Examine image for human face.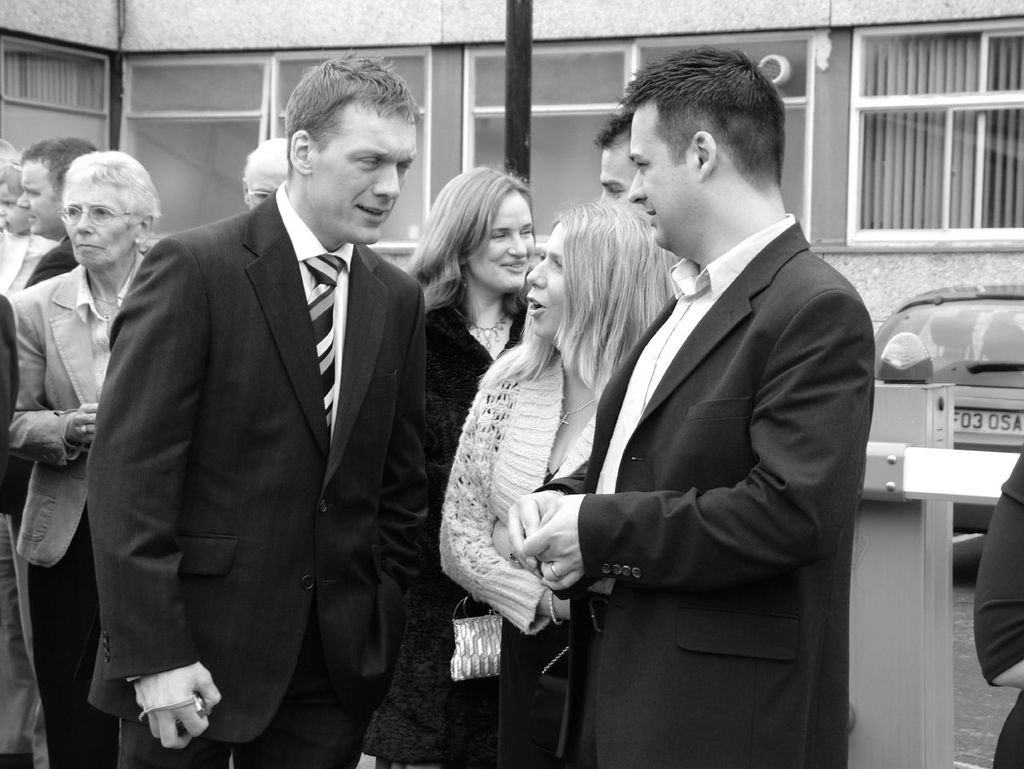
Examination result: 64:174:136:271.
